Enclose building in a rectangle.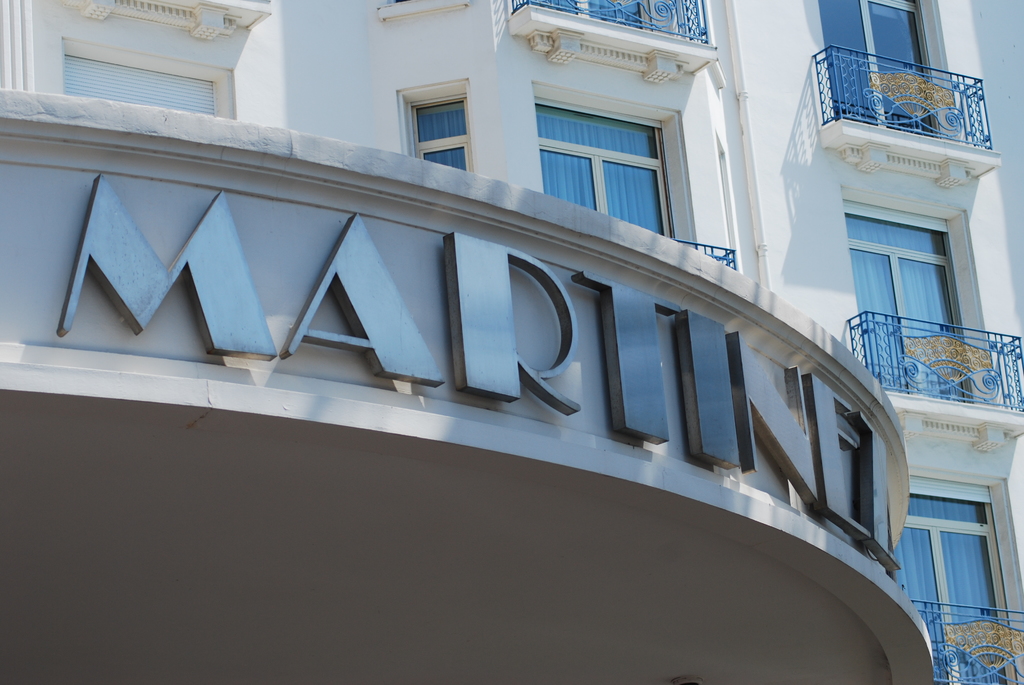
detection(0, 0, 1023, 684).
